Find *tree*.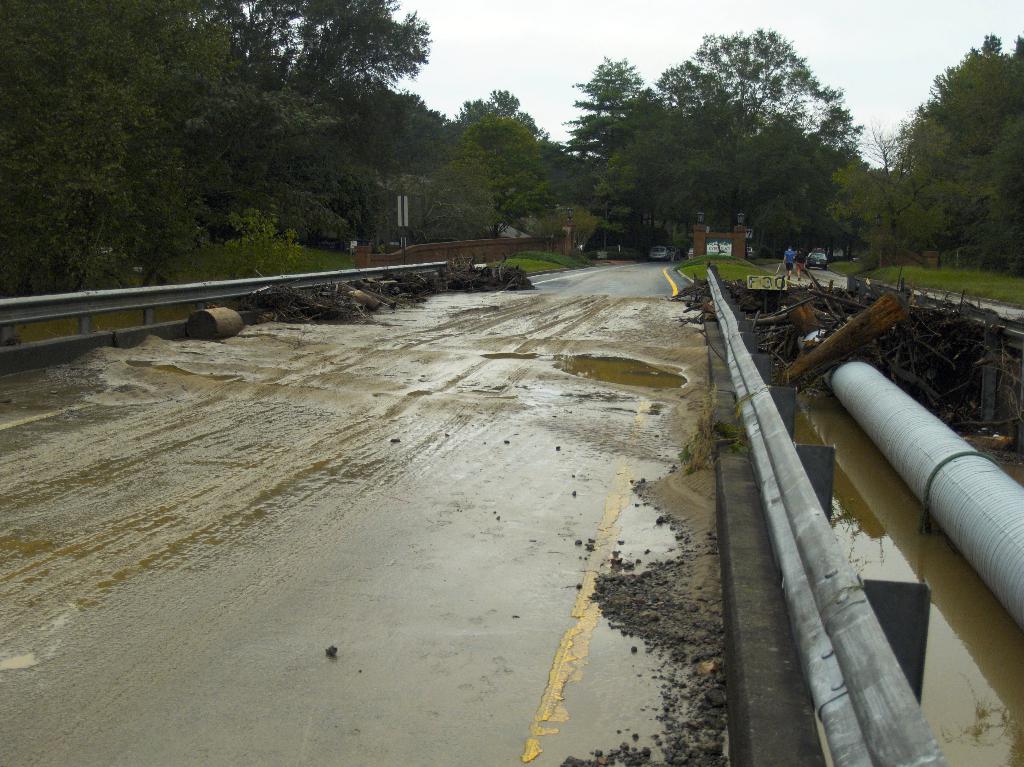
pyautogui.locateOnScreen(553, 53, 657, 196).
